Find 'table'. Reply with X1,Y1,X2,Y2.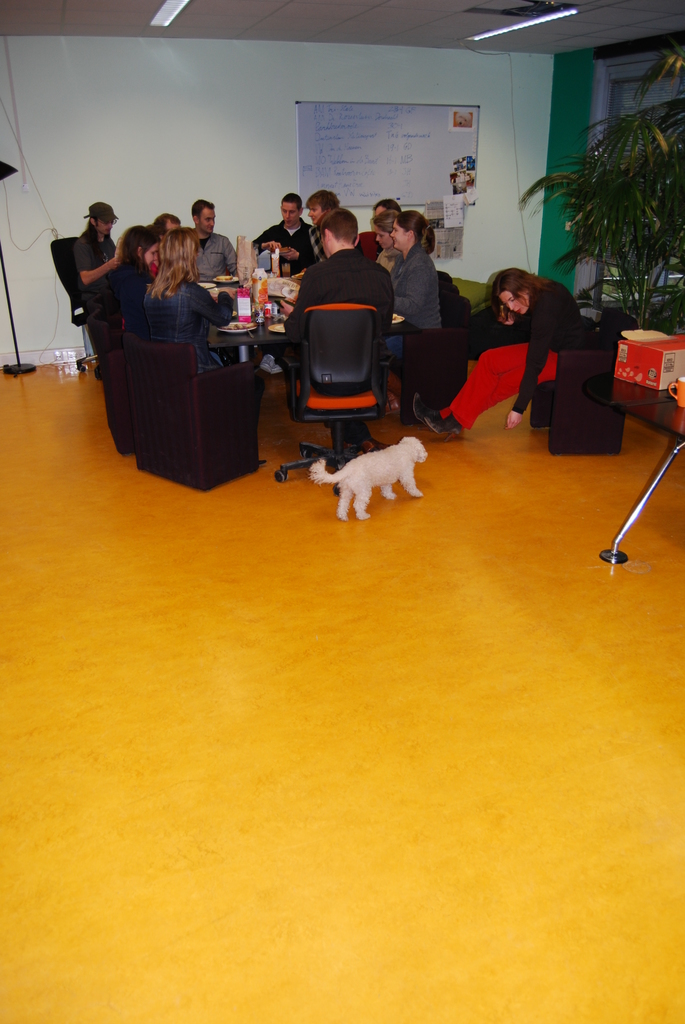
578,302,684,559.
